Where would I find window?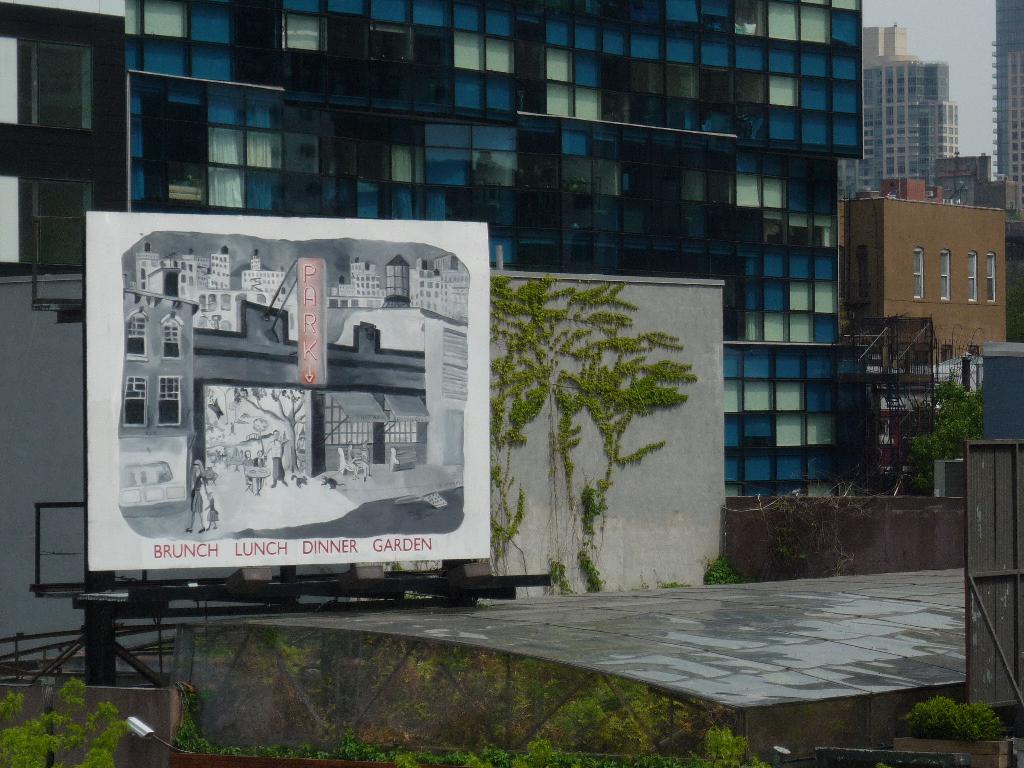
At 159 376 181 424.
